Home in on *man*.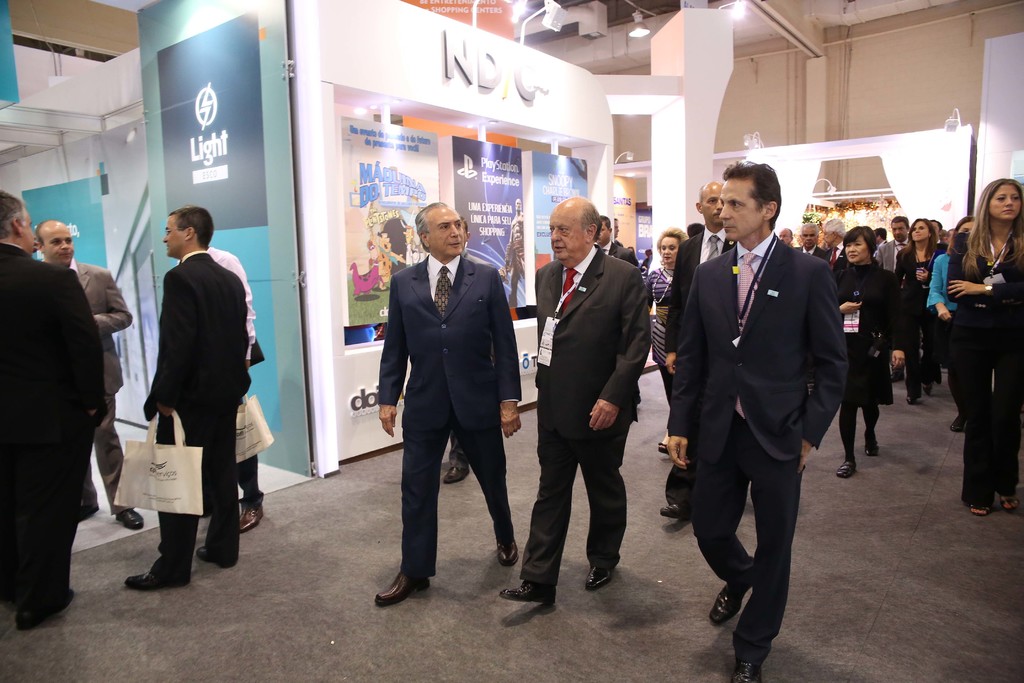
Homed in at rect(874, 225, 892, 251).
